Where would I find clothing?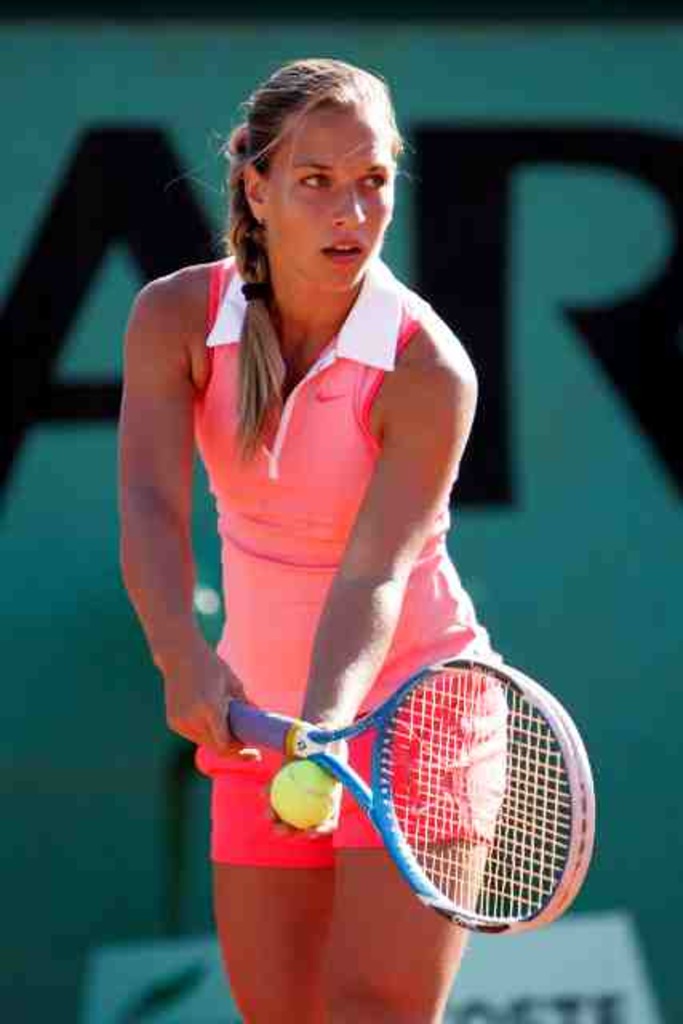
At {"left": 123, "top": 224, "right": 545, "bottom": 906}.
